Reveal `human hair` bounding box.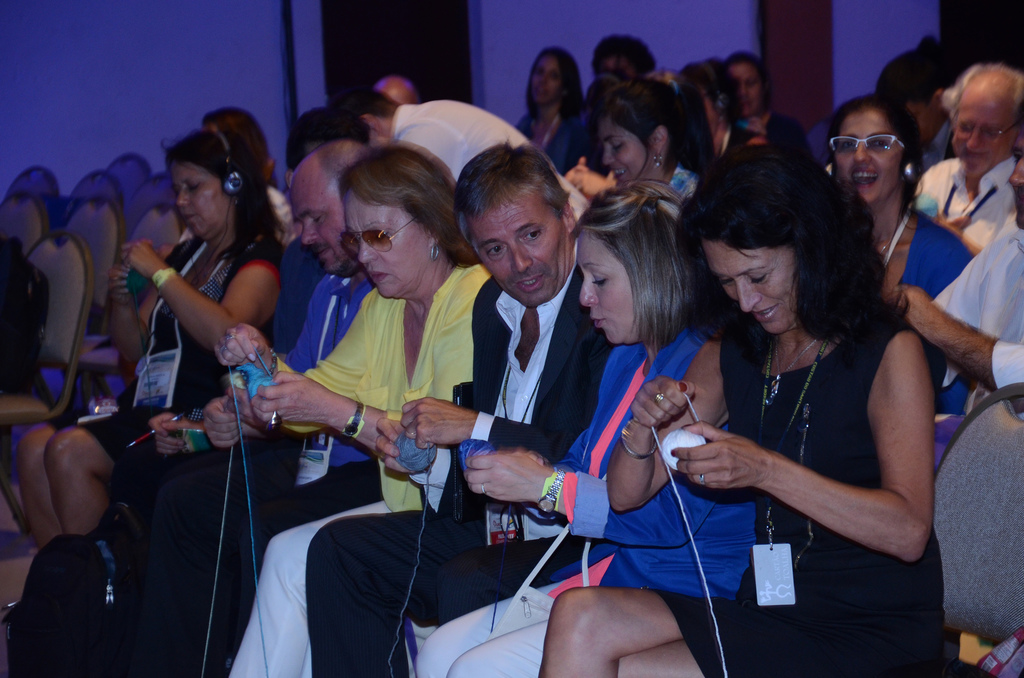
Revealed: [826,95,924,228].
